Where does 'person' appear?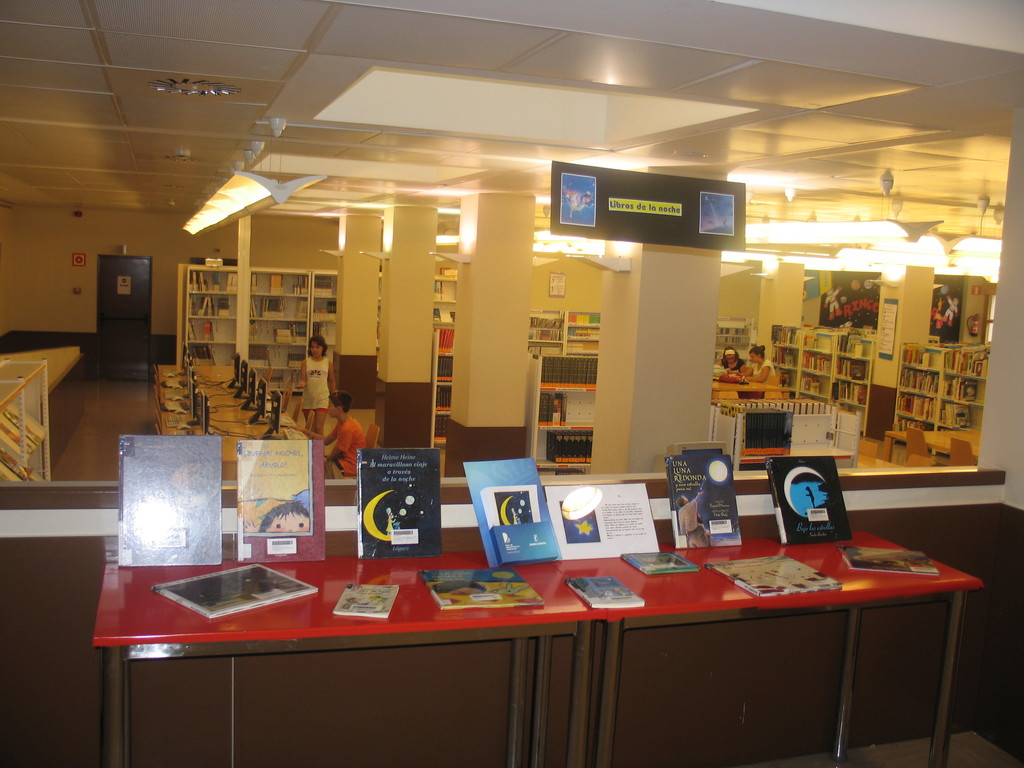
Appears at region(328, 388, 367, 478).
